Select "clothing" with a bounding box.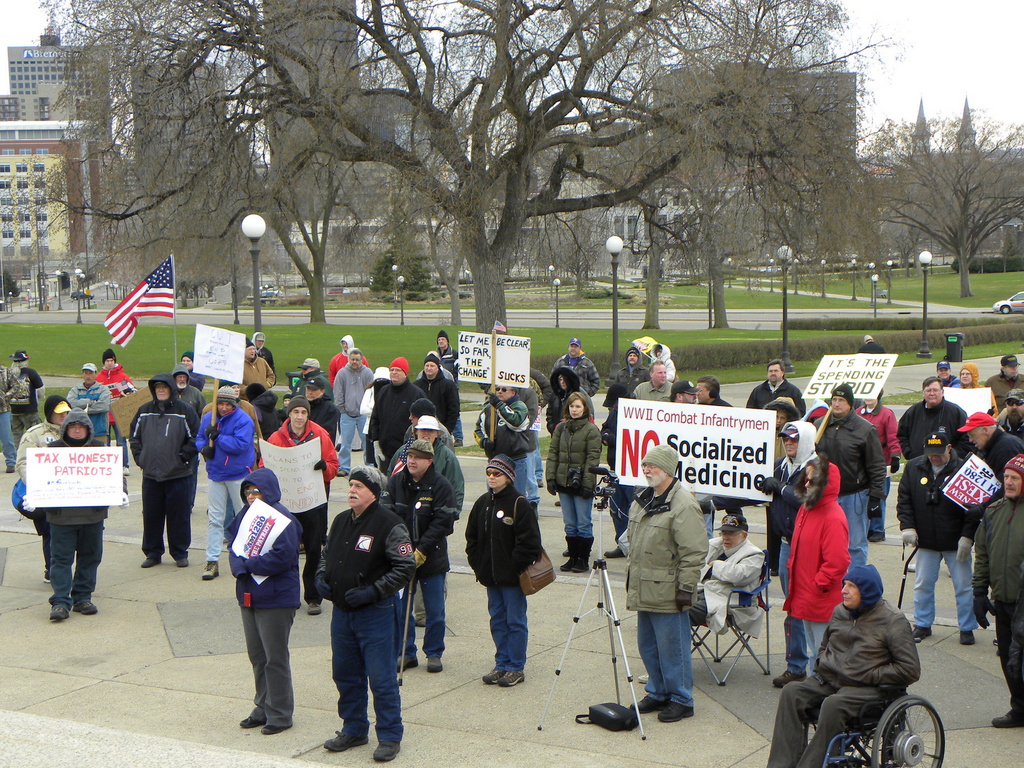
(left=369, top=381, right=421, bottom=457).
